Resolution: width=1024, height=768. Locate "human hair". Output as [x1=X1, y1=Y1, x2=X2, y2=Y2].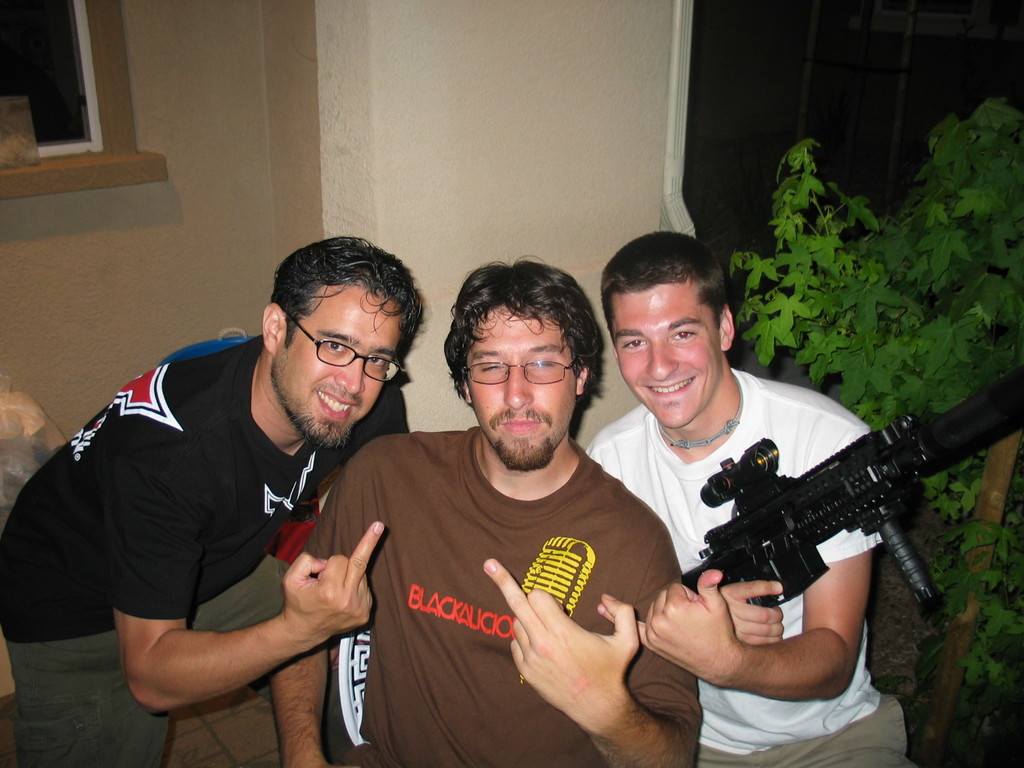
[x1=433, y1=268, x2=591, y2=444].
